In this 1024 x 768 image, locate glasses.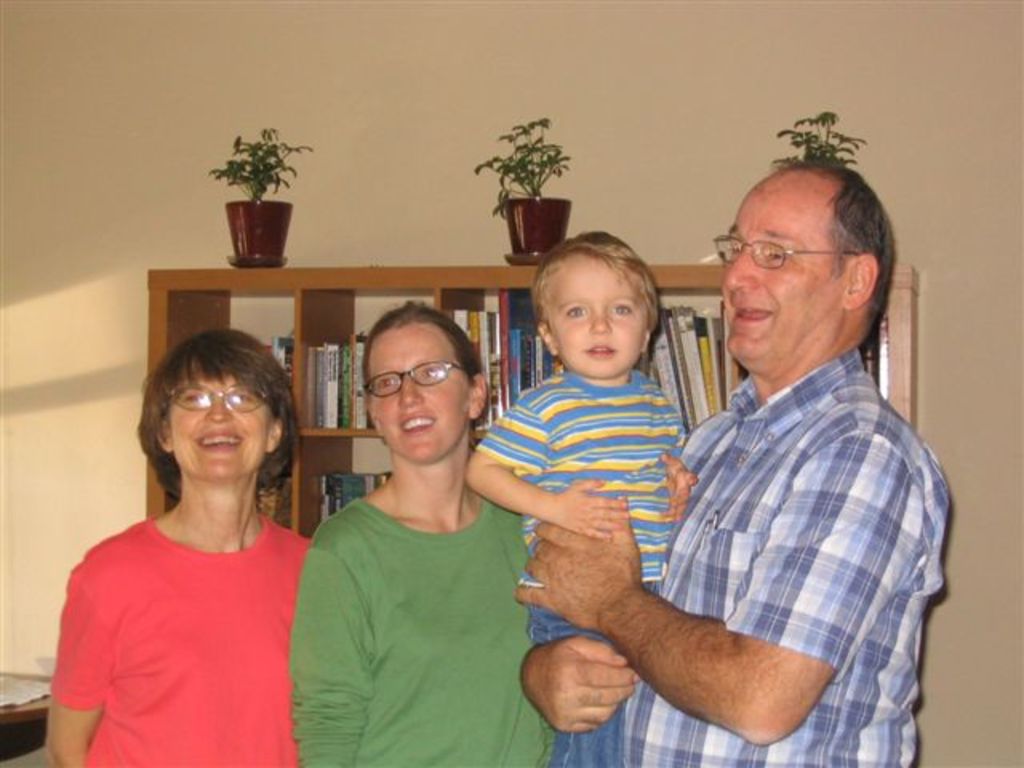
Bounding box: {"x1": 362, "y1": 358, "x2": 475, "y2": 406}.
